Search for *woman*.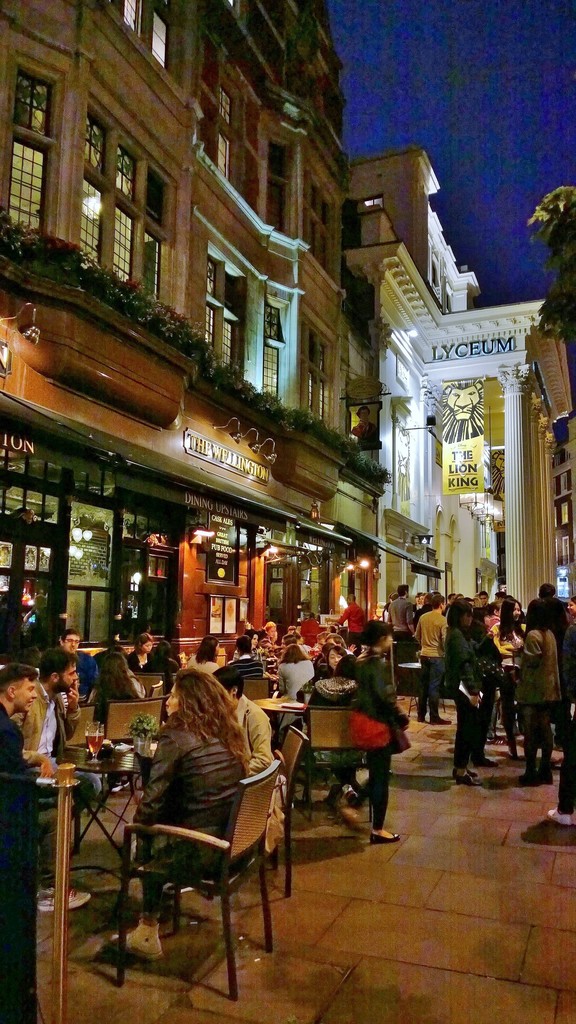
Found at 265 621 275 641.
